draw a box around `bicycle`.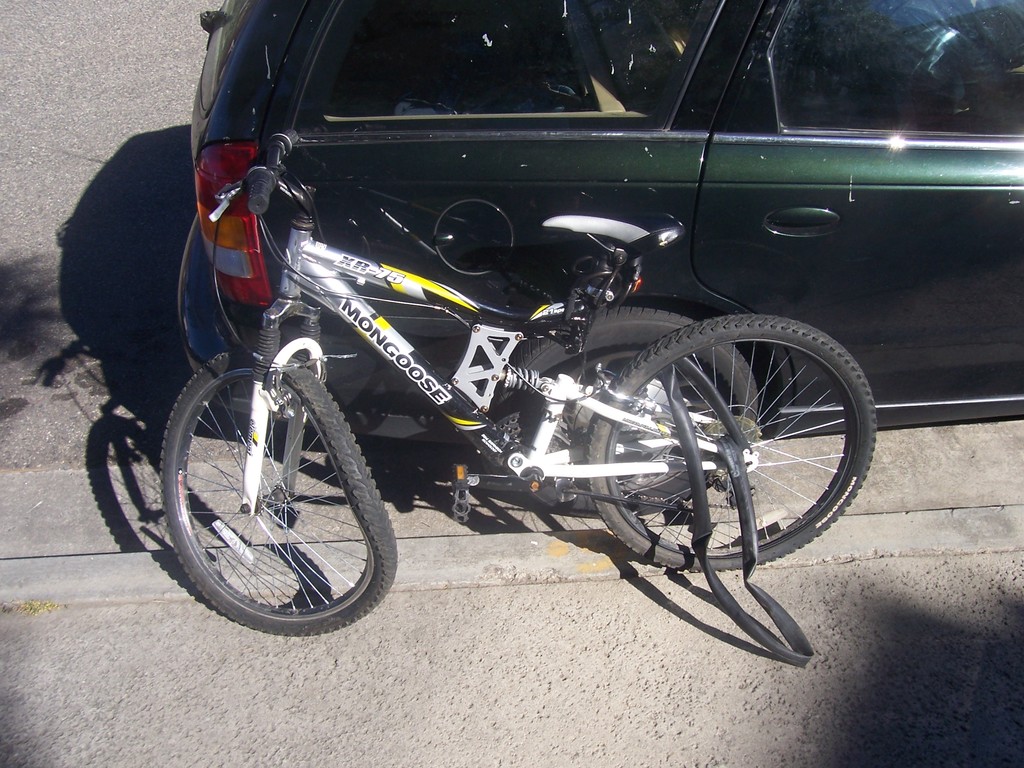
bbox=(160, 129, 879, 637).
